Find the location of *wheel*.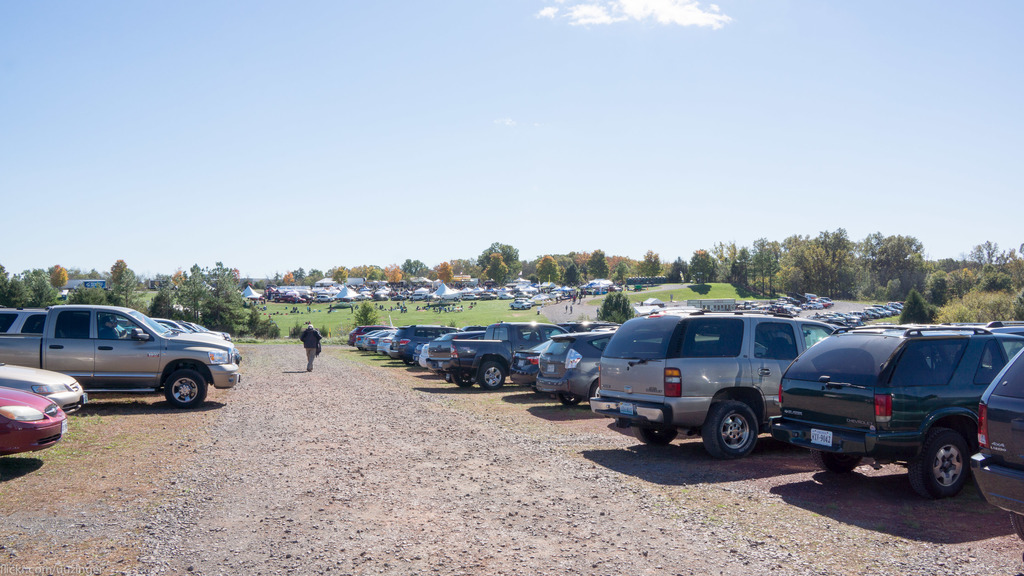
Location: region(905, 432, 979, 497).
